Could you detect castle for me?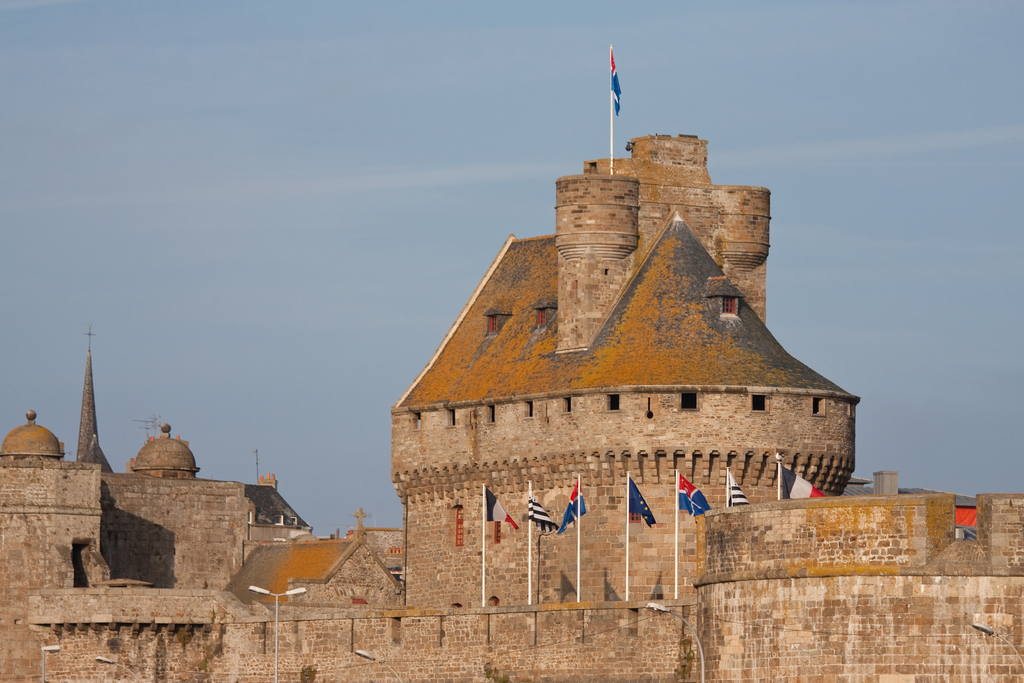
Detection result: bbox=[0, 132, 1023, 682].
